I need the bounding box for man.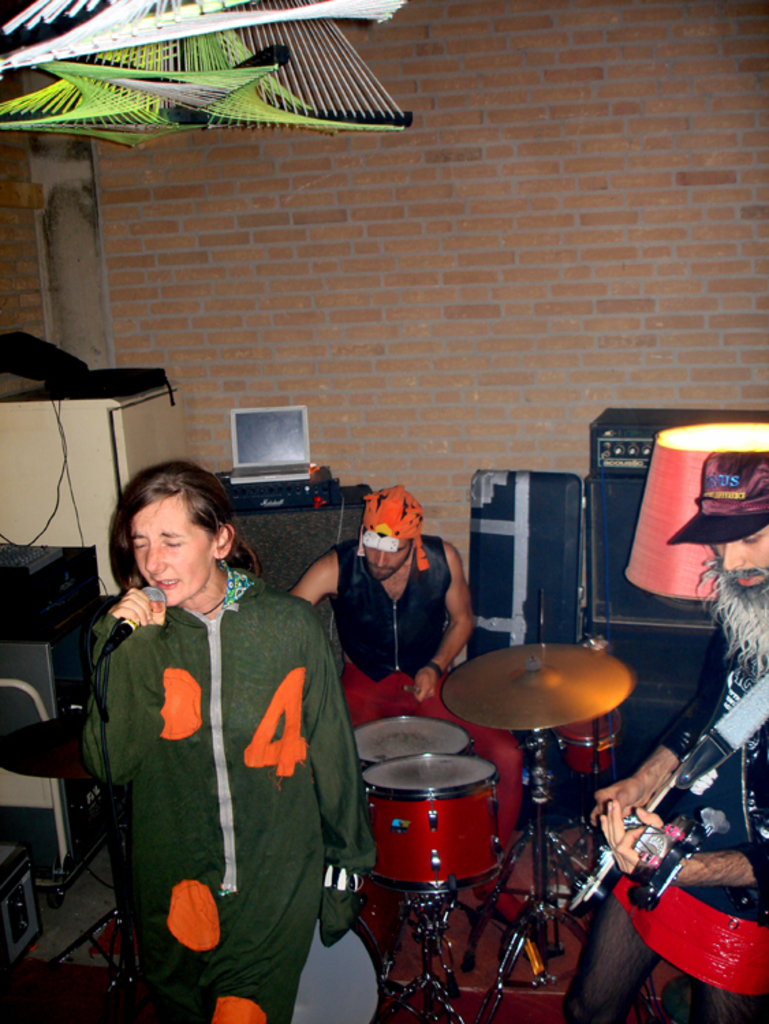
Here it is: bbox(576, 448, 766, 1020).
